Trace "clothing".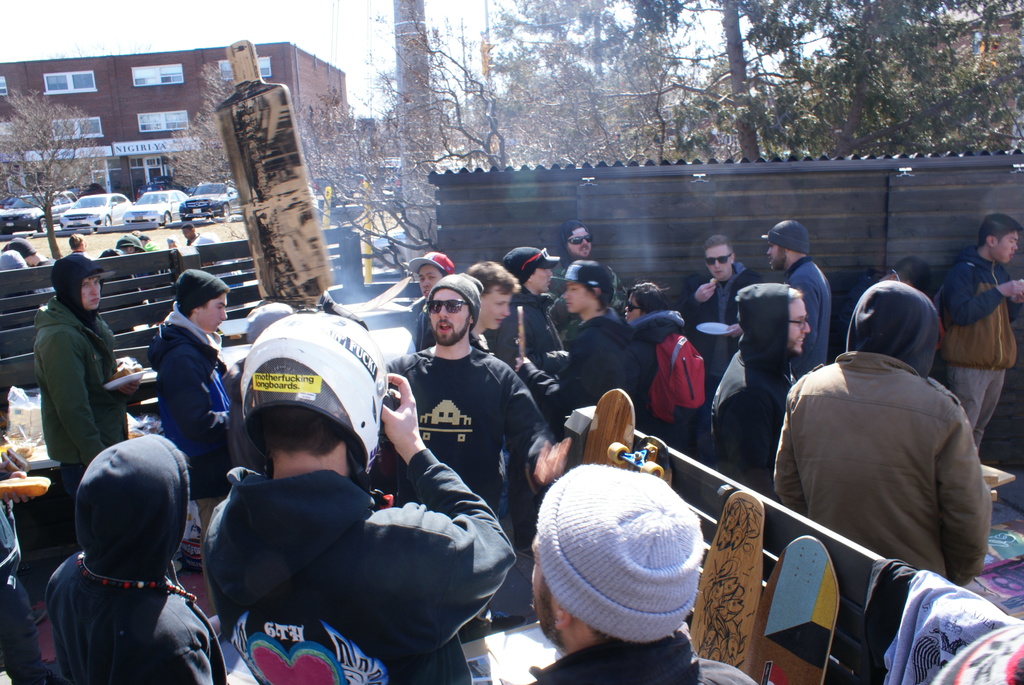
Traced to BBox(716, 277, 789, 501).
